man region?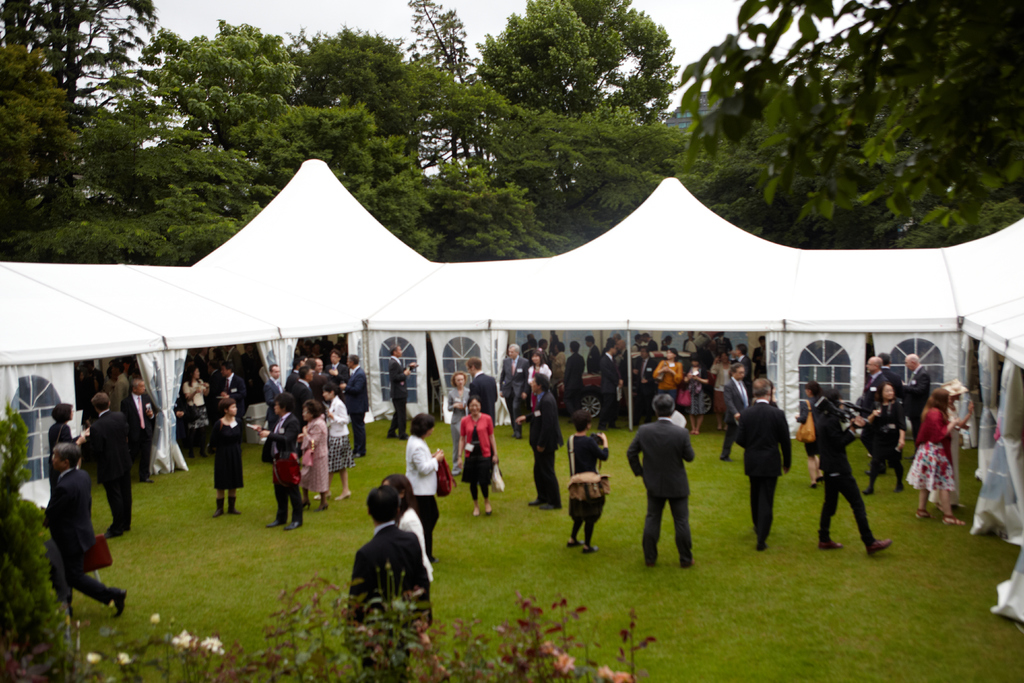
(732, 374, 791, 551)
